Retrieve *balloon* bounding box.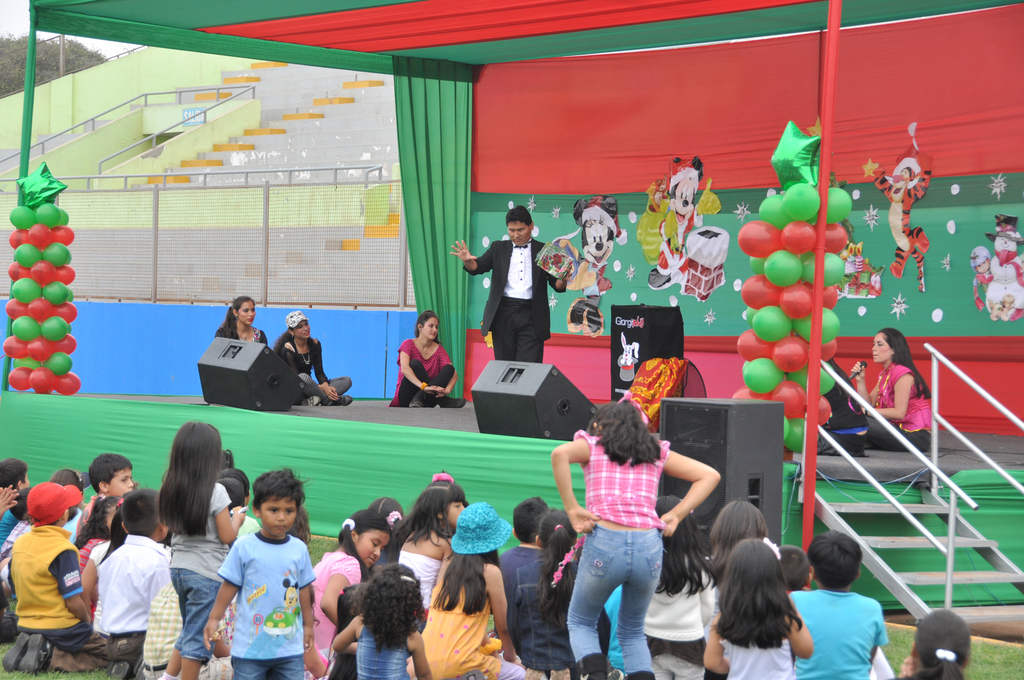
Bounding box: rect(819, 280, 835, 310).
